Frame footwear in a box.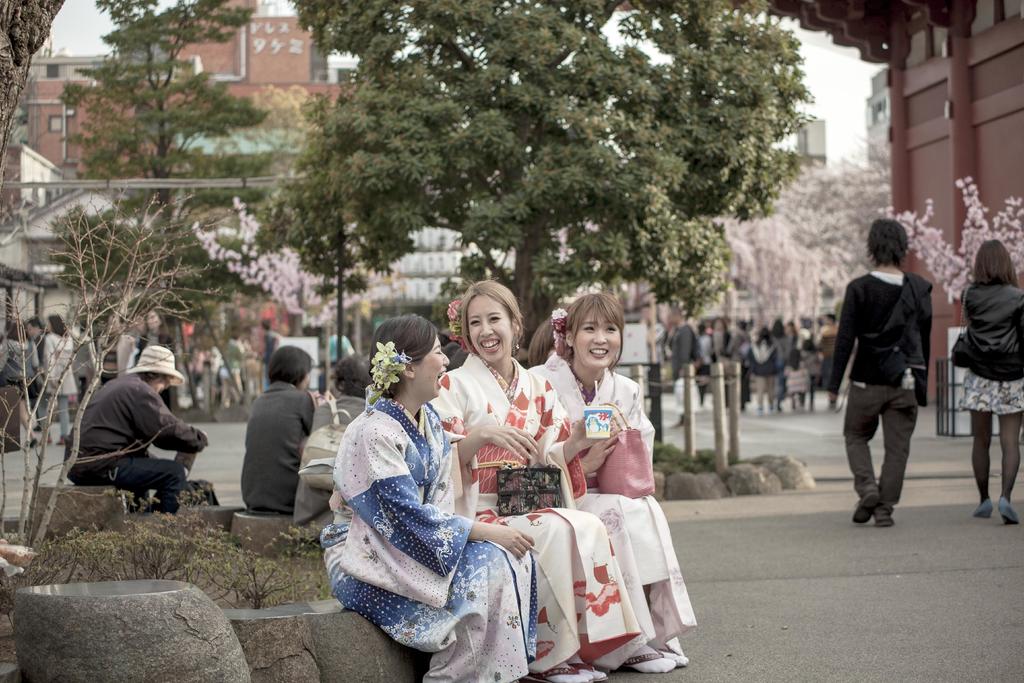
box(568, 654, 609, 682).
